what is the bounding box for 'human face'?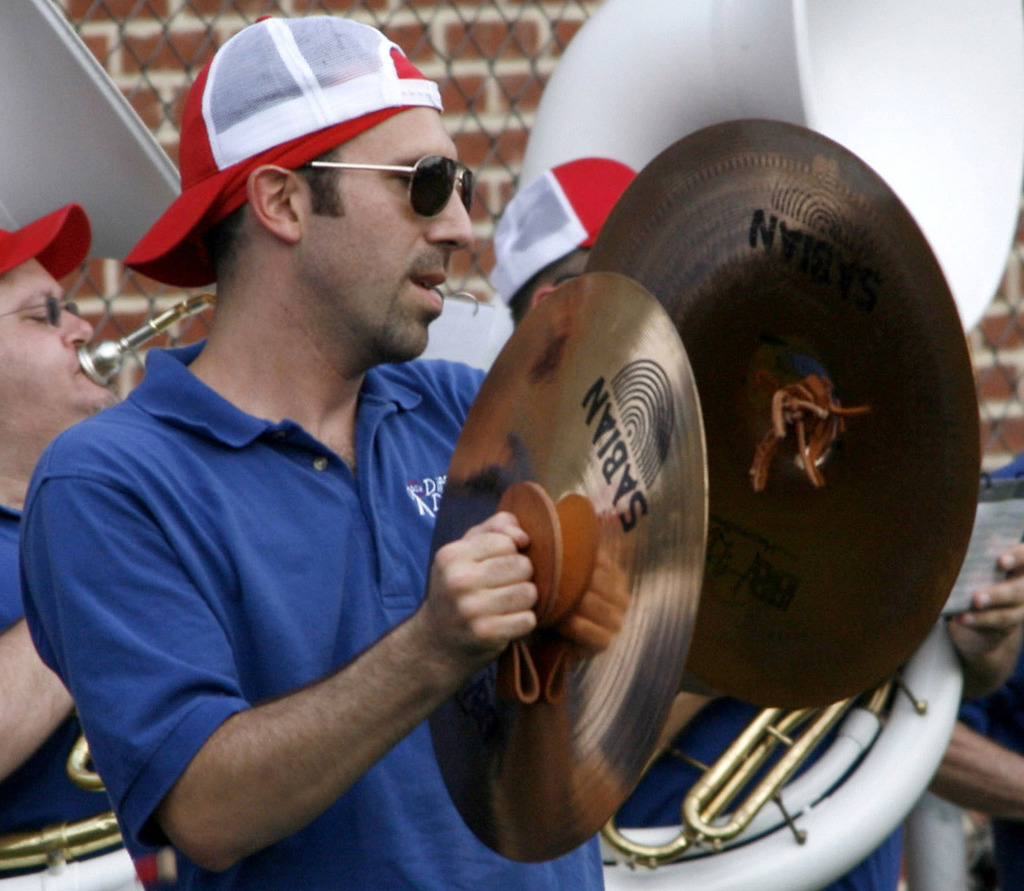
307:108:474:357.
